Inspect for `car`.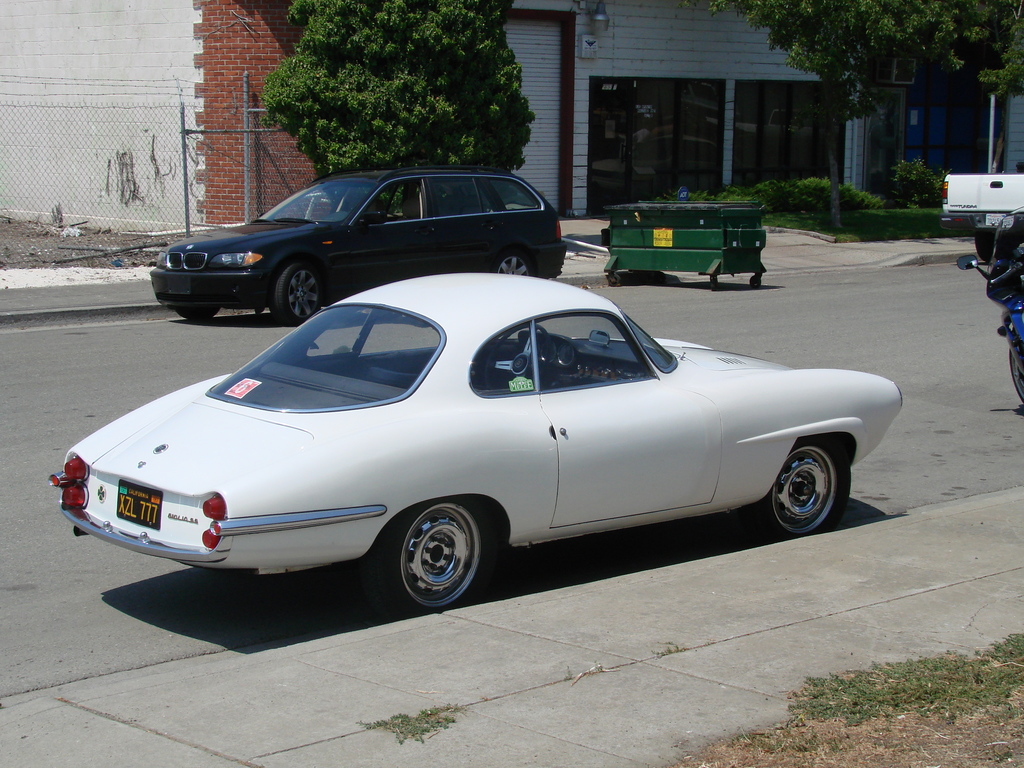
Inspection: (x1=48, y1=270, x2=908, y2=616).
